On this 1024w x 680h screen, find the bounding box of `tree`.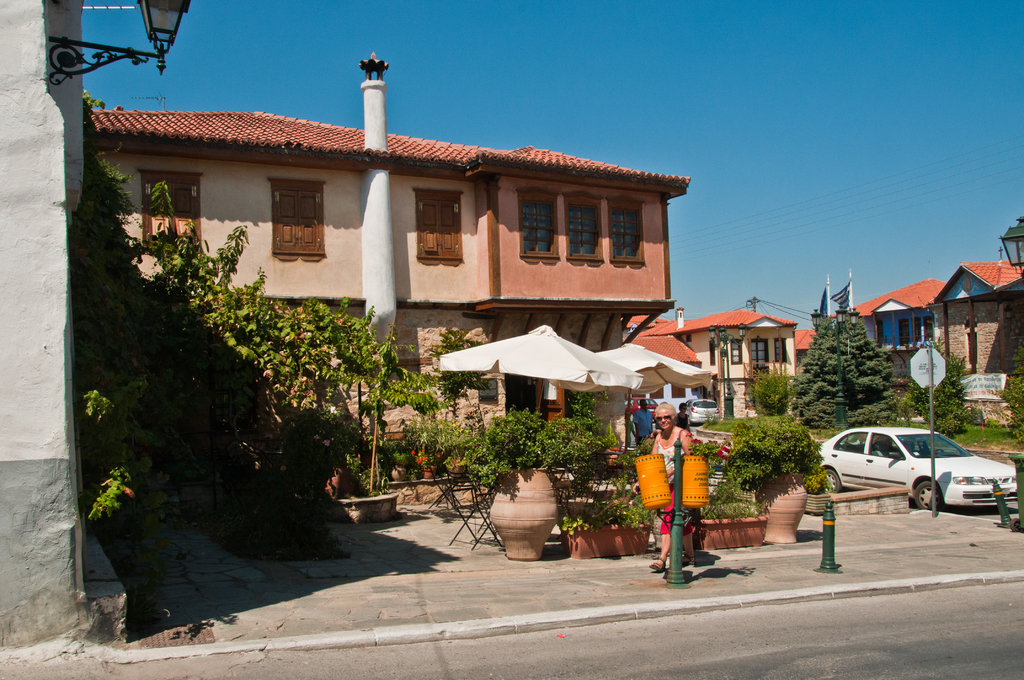
Bounding box: pyautogui.locateOnScreen(785, 313, 906, 425).
